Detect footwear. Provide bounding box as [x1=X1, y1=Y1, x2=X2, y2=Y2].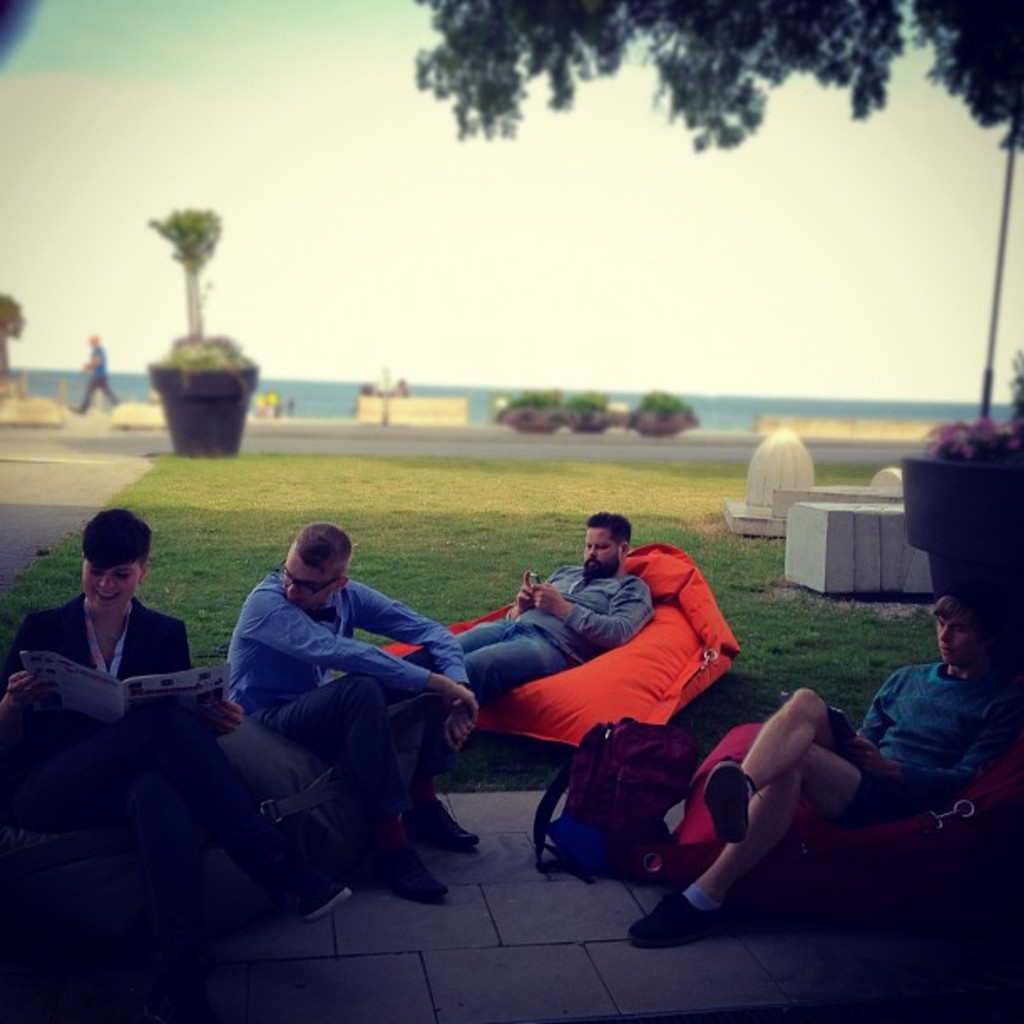
[x1=631, y1=895, x2=723, y2=947].
